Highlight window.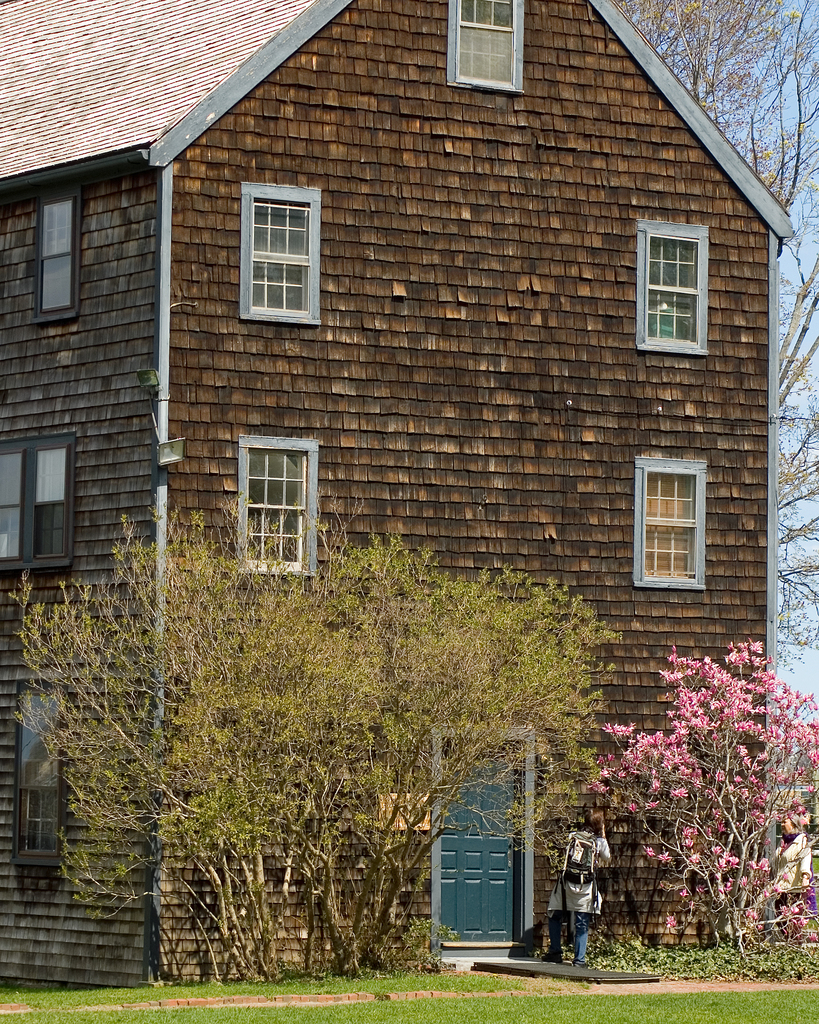
Highlighted region: x1=690 y1=747 x2=763 y2=874.
